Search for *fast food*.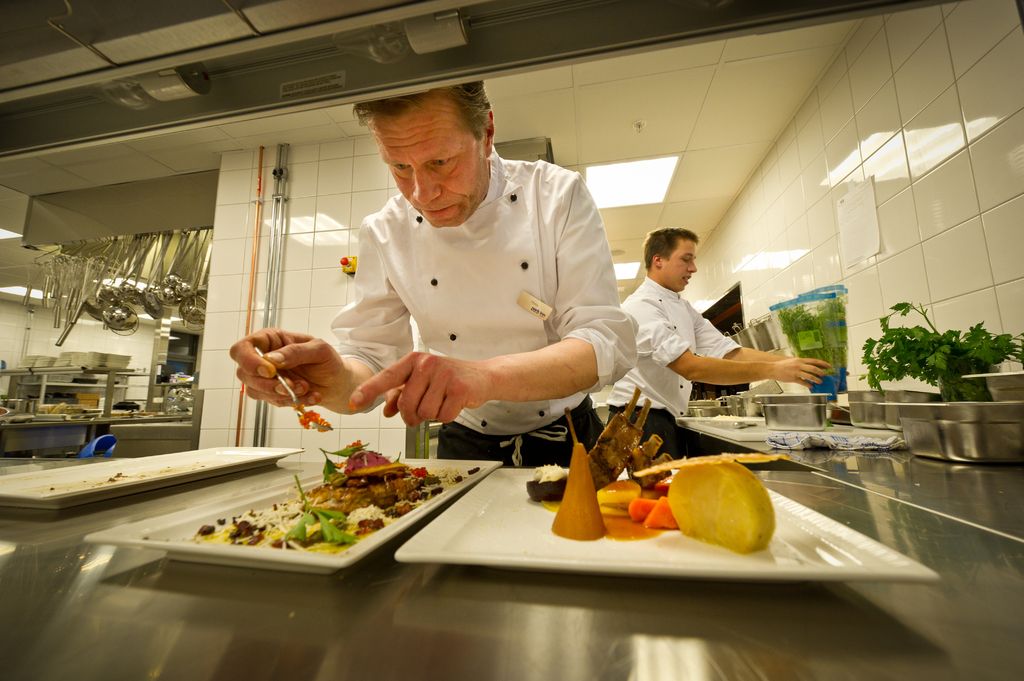
Found at box(197, 437, 481, 551).
